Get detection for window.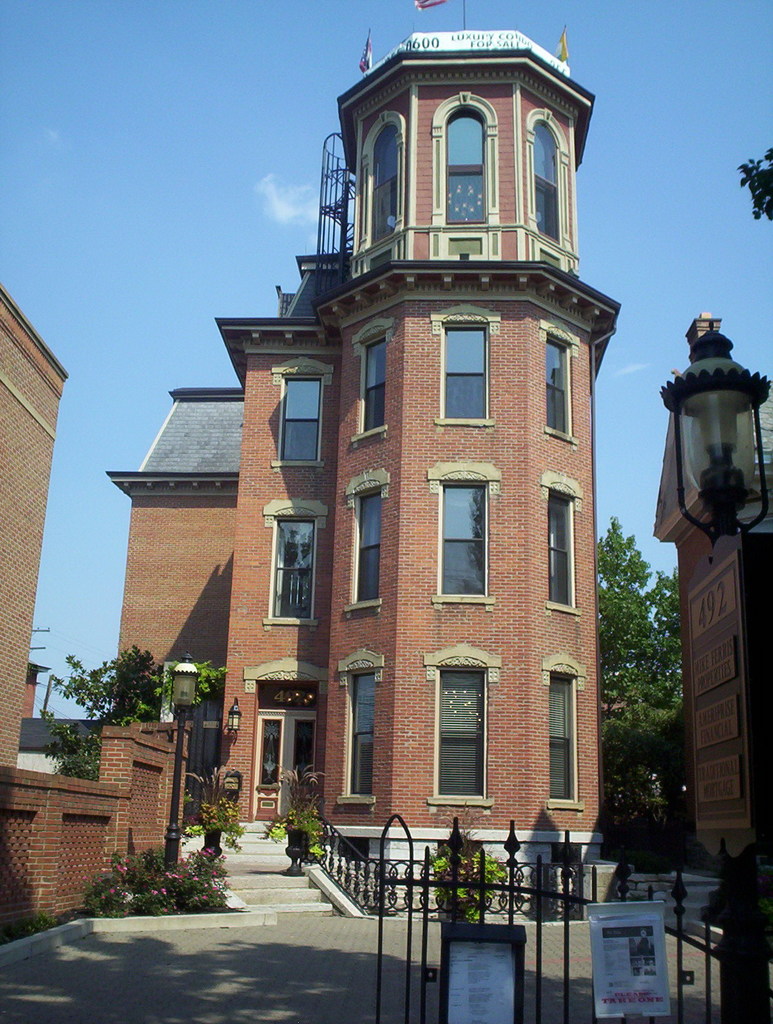
Detection: {"x1": 543, "y1": 665, "x2": 575, "y2": 805}.
